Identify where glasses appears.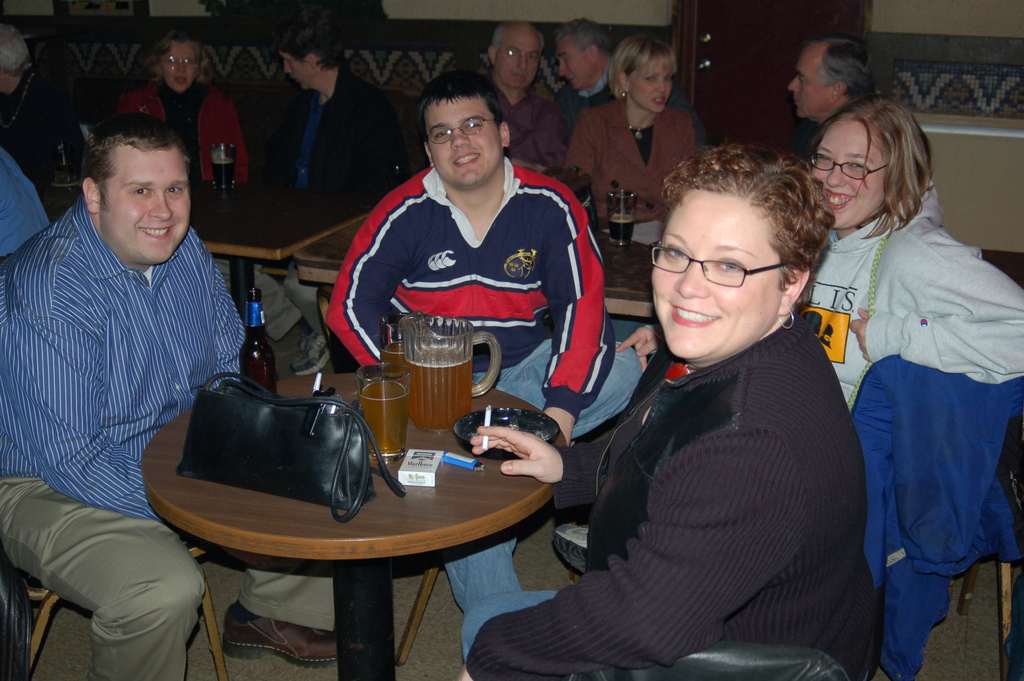
Appears at 161/54/198/74.
